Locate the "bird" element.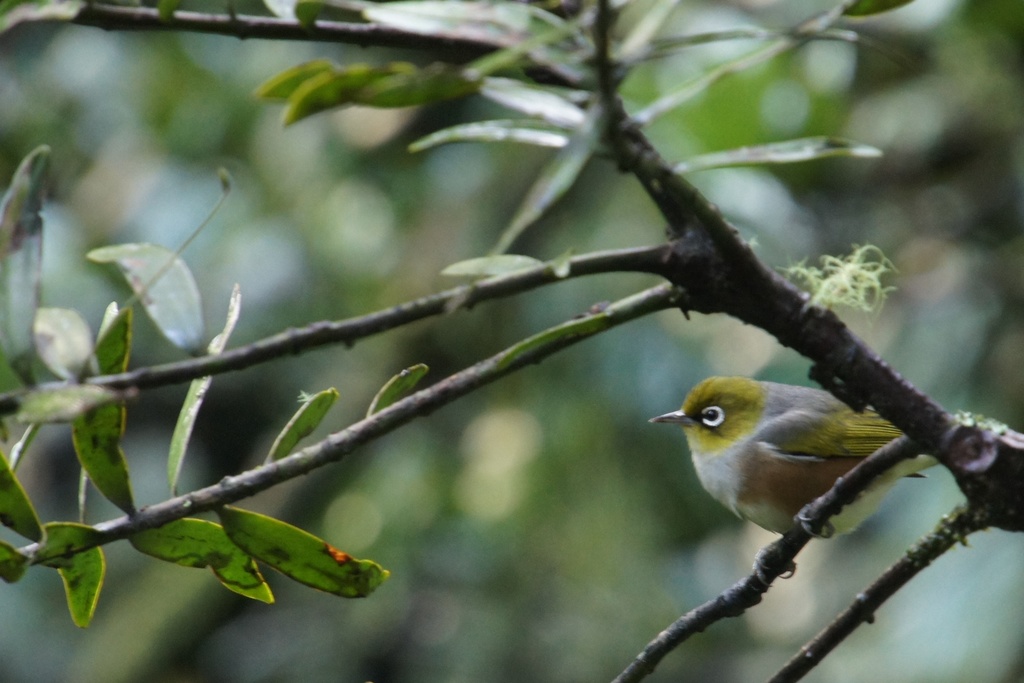
Element bbox: bbox(641, 369, 925, 577).
